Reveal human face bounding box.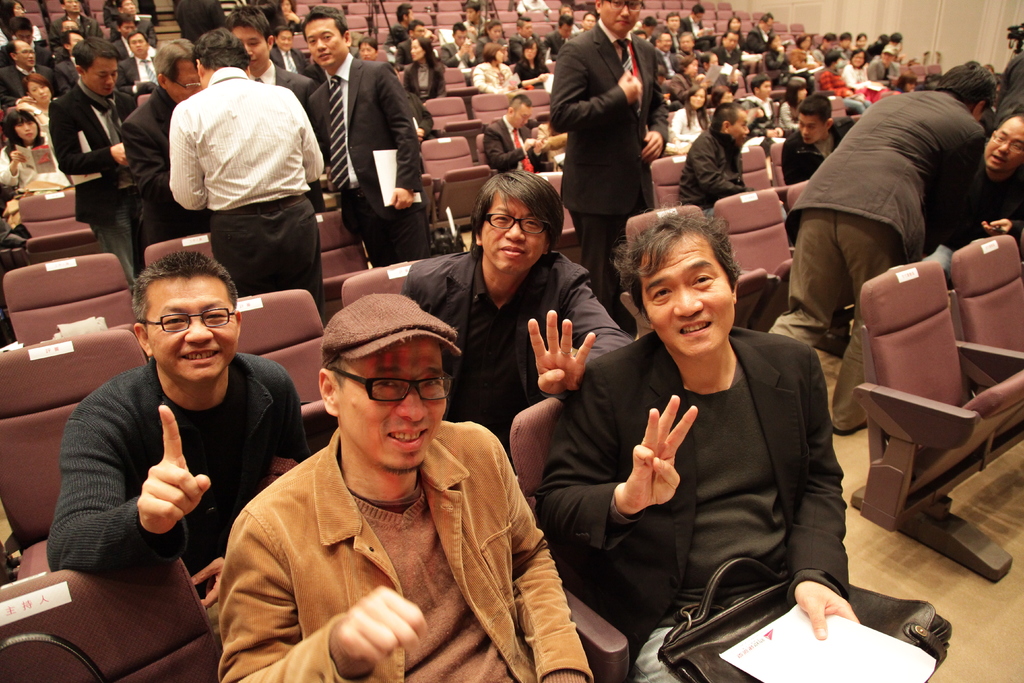
Revealed: 87,55,121,92.
